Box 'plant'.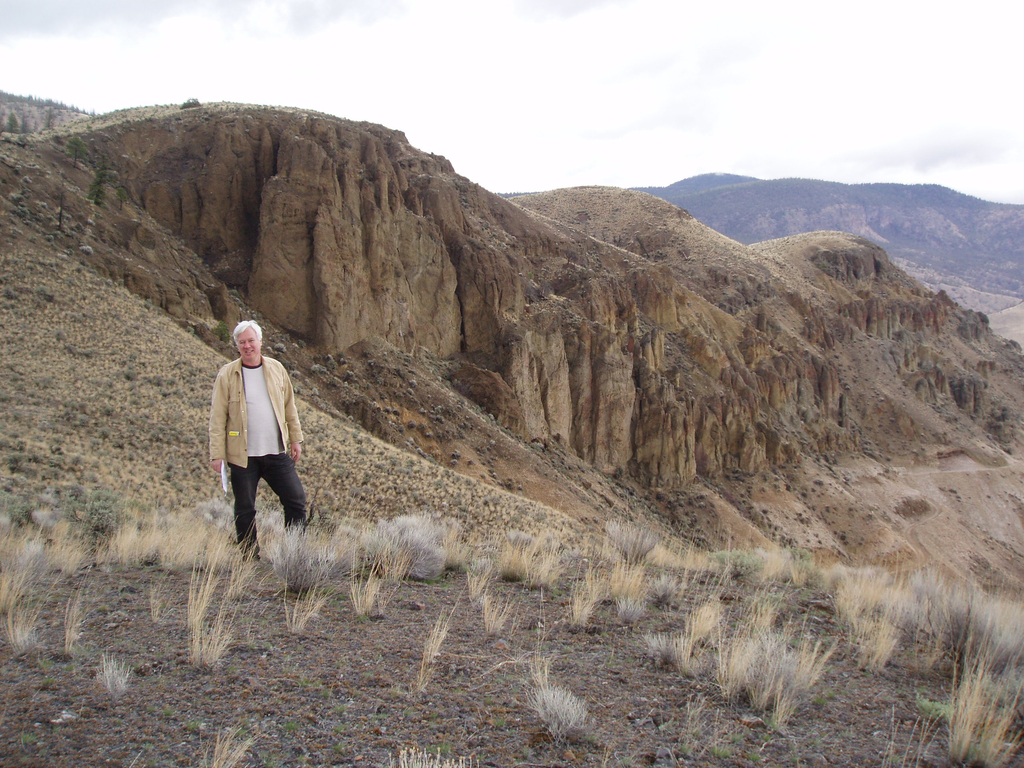
648, 630, 668, 666.
